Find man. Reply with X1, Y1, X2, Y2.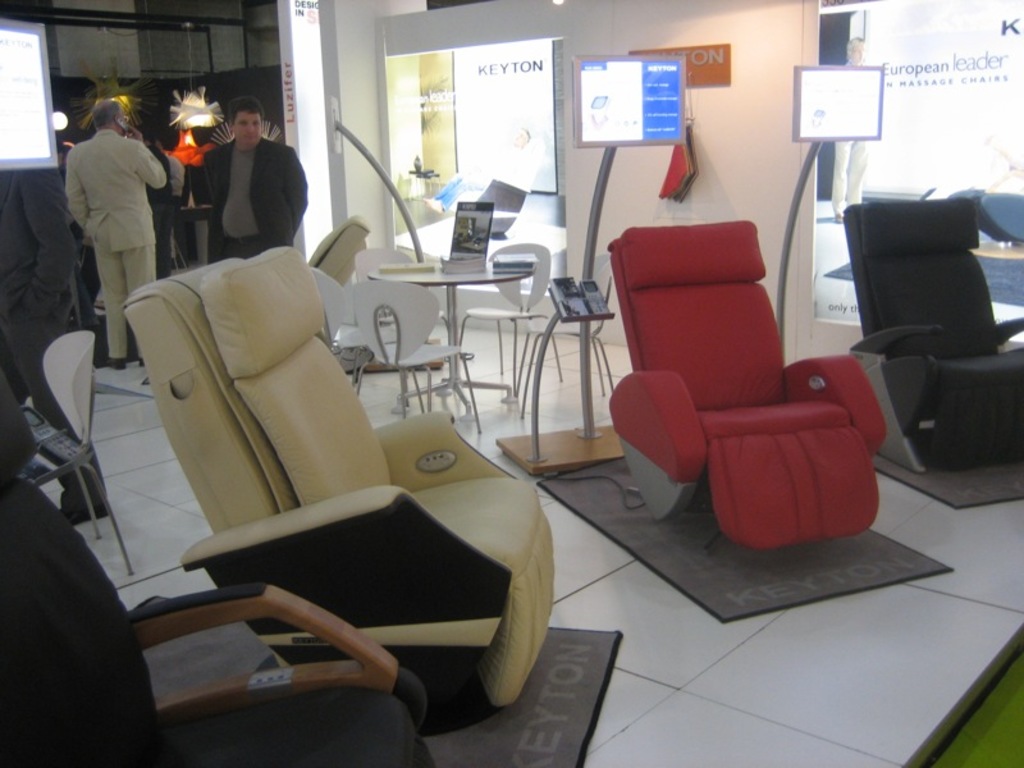
200, 90, 312, 270.
